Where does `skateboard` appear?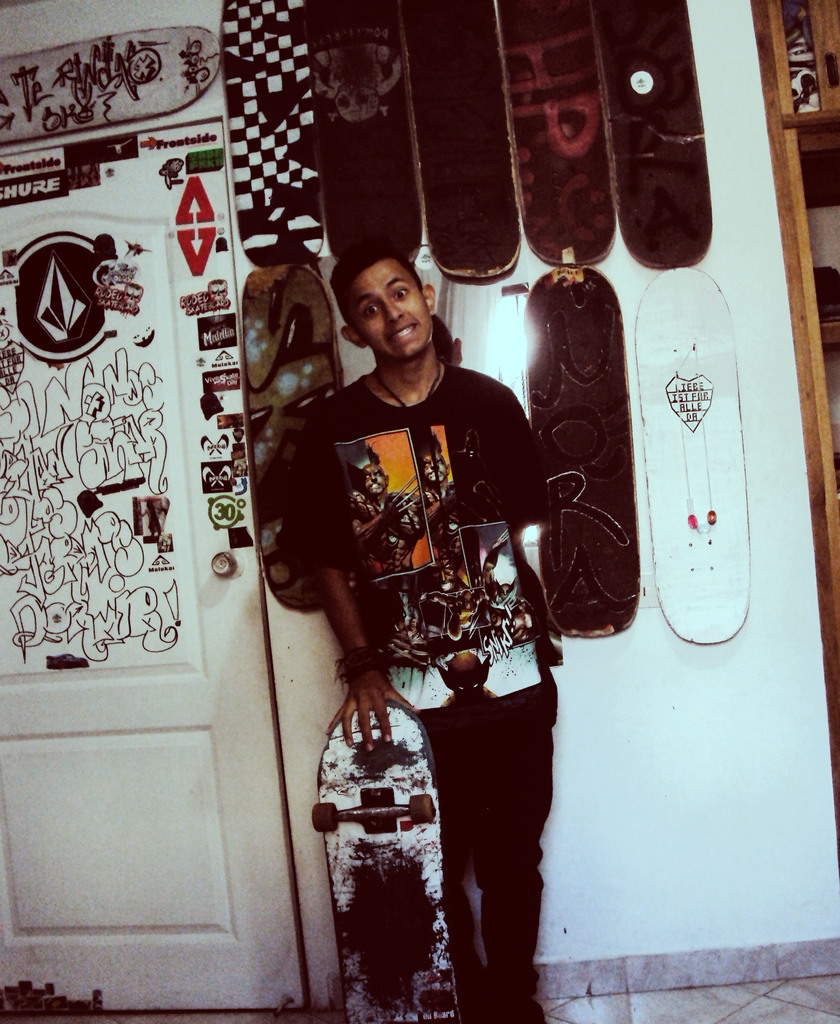
Appears at rect(632, 262, 754, 653).
